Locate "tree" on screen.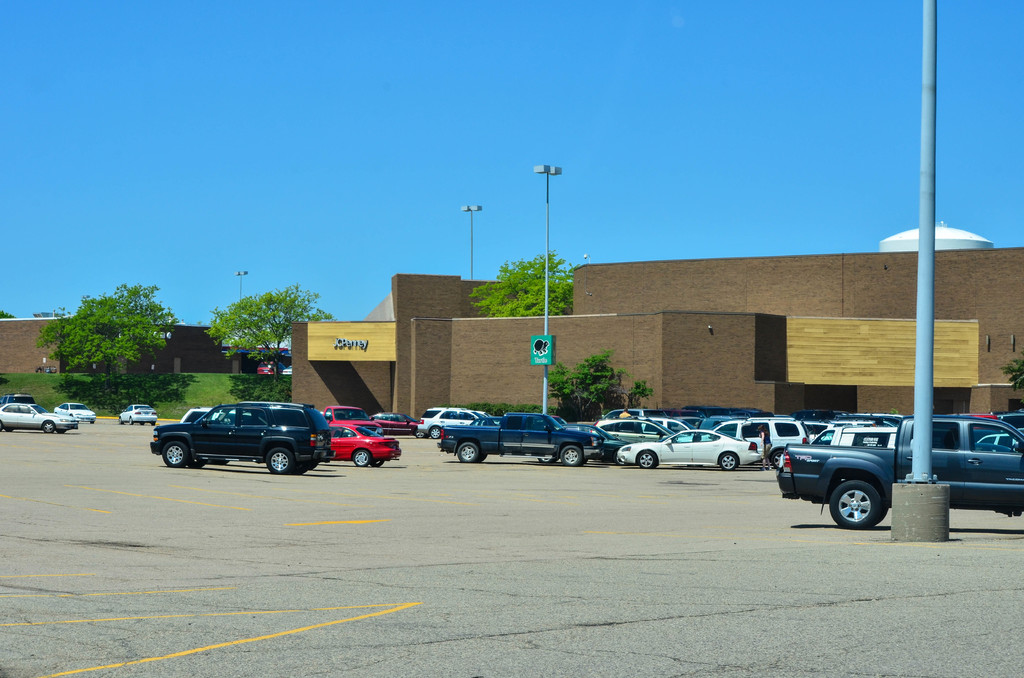
On screen at region(203, 281, 340, 385).
